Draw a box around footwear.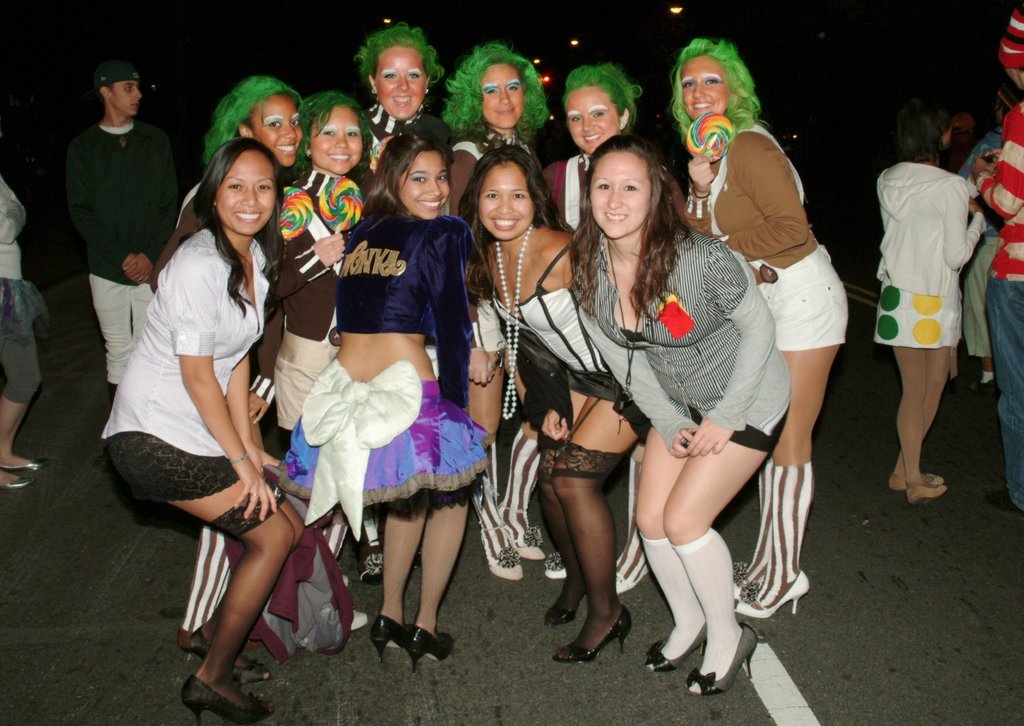
Rect(974, 375, 995, 392).
